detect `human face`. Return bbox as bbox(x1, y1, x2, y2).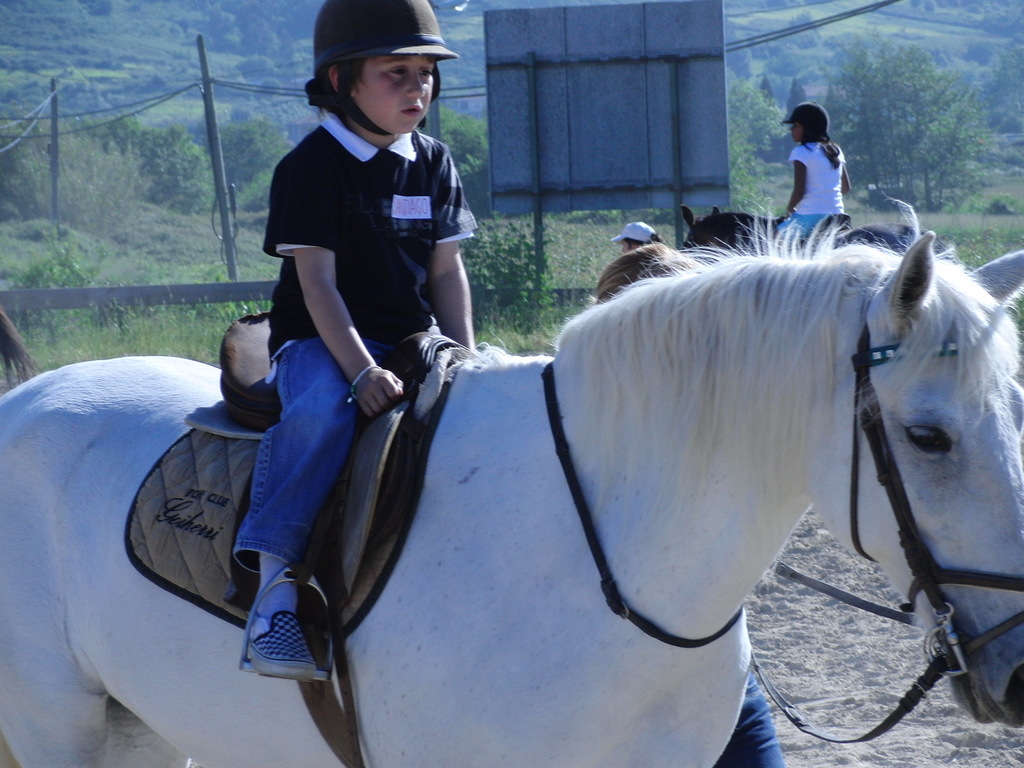
bbox(356, 54, 435, 136).
